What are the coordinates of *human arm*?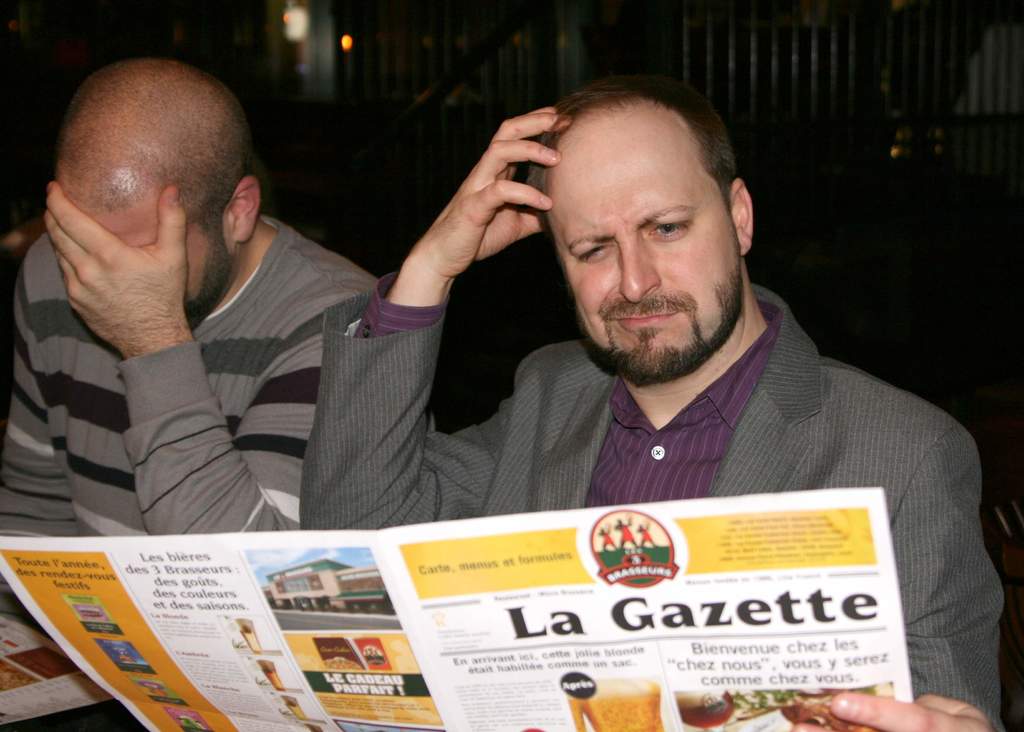
(left=39, top=171, right=375, bottom=528).
